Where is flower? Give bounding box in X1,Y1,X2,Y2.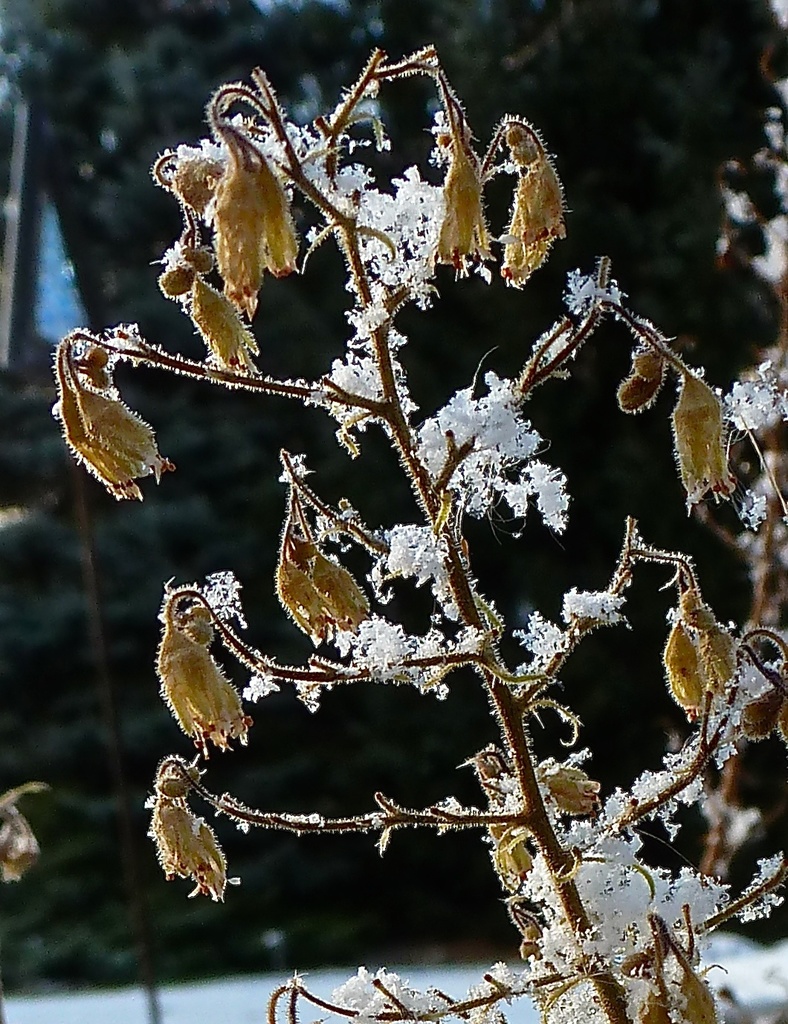
155,558,253,759.
